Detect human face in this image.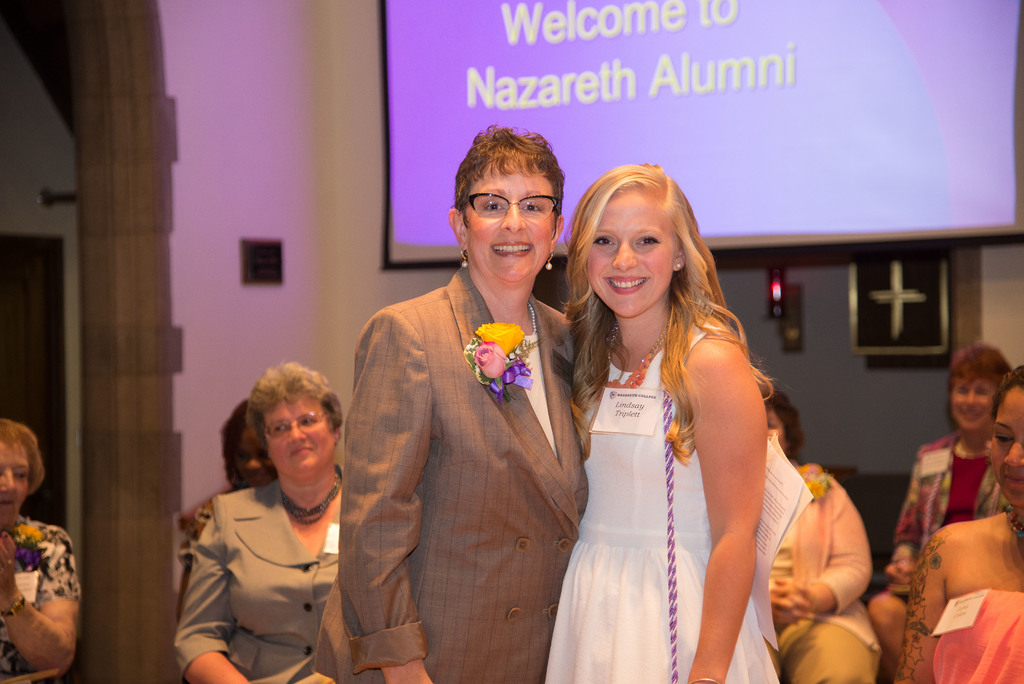
Detection: select_region(467, 163, 557, 281).
